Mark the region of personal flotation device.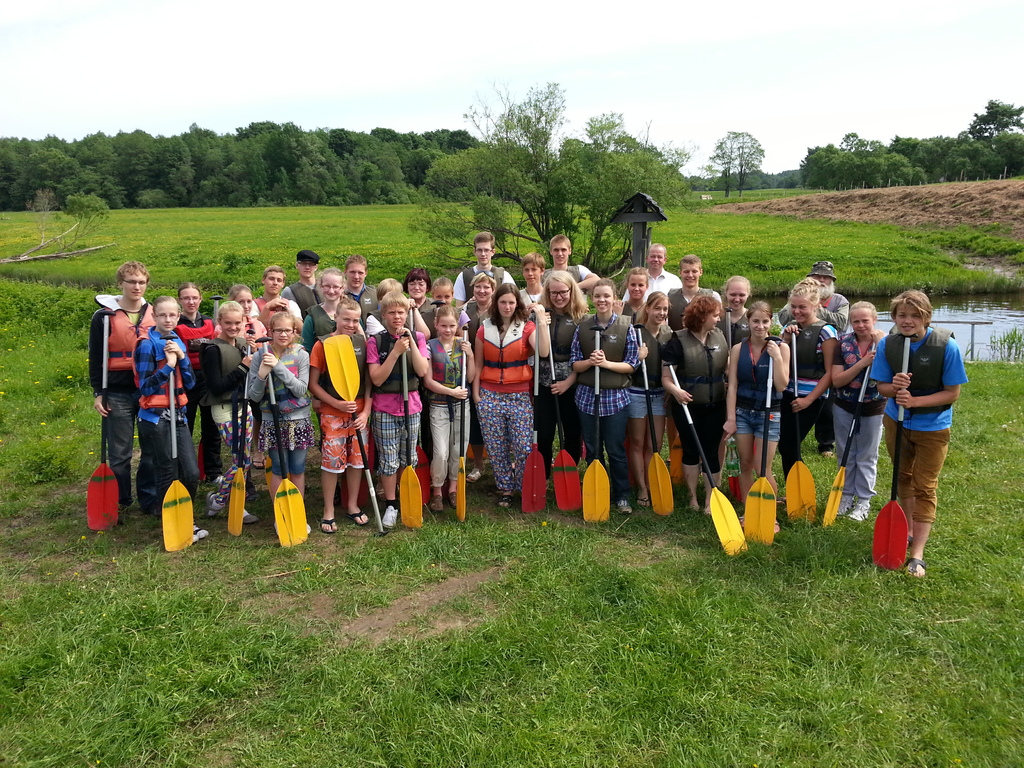
Region: locate(339, 284, 382, 322).
